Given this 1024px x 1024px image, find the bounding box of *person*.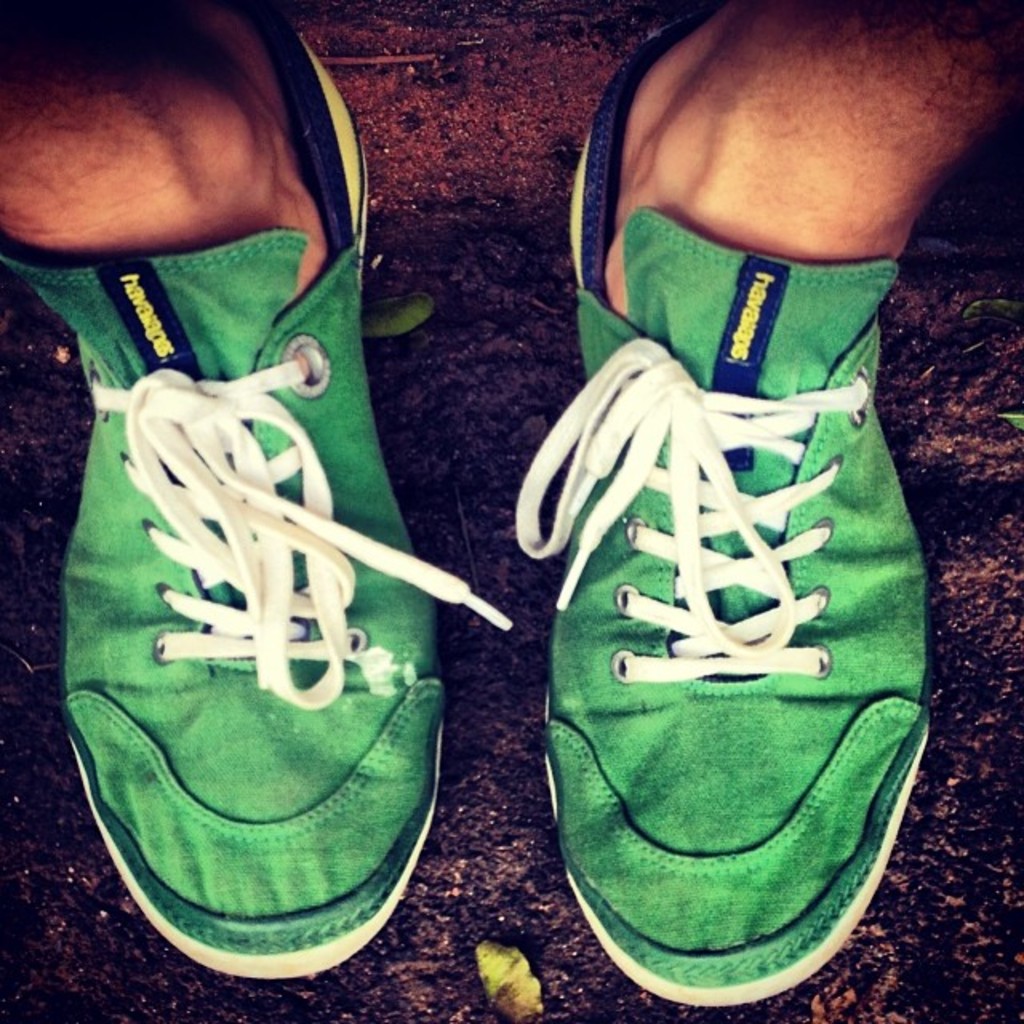
x1=0, y1=0, x2=1011, y2=1013.
